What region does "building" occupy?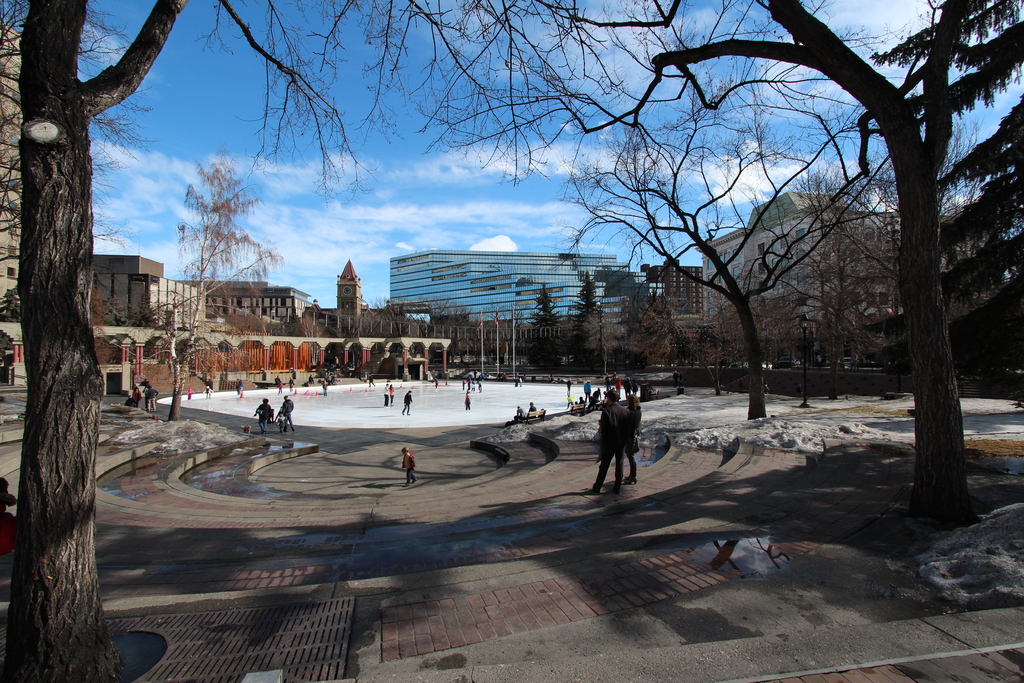
314, 260, 415, 336.
